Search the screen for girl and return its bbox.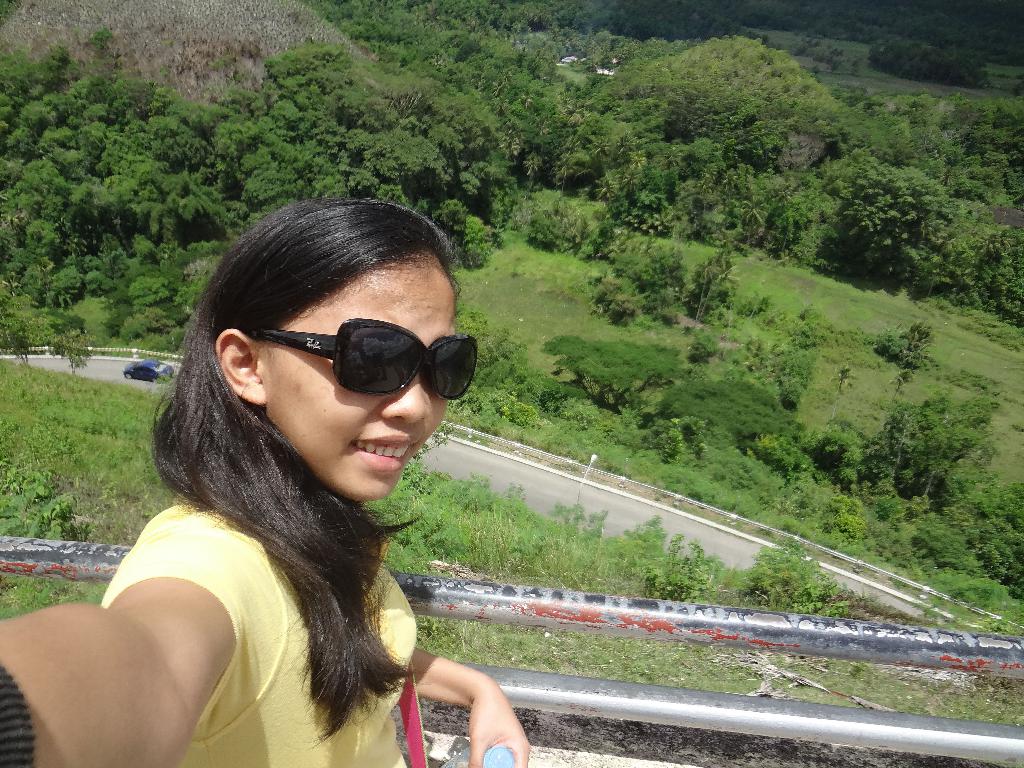
Found: (x1=0, y1=192, x2=534, y2=767).
